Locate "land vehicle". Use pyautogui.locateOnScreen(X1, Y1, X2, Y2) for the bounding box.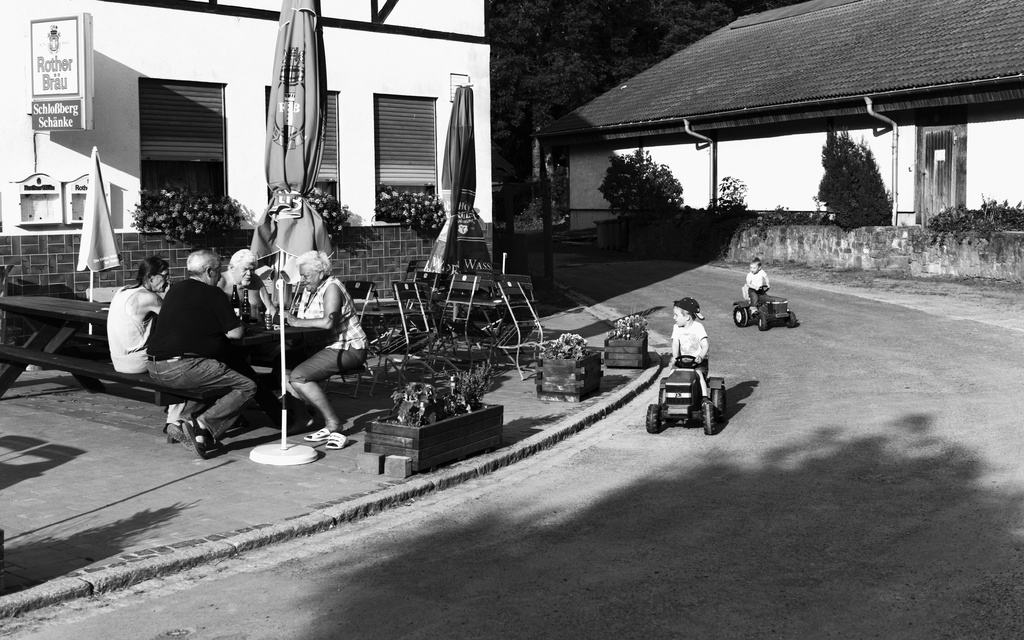
pyautogui.locateOnScreen(733, 285, 796, 327).
